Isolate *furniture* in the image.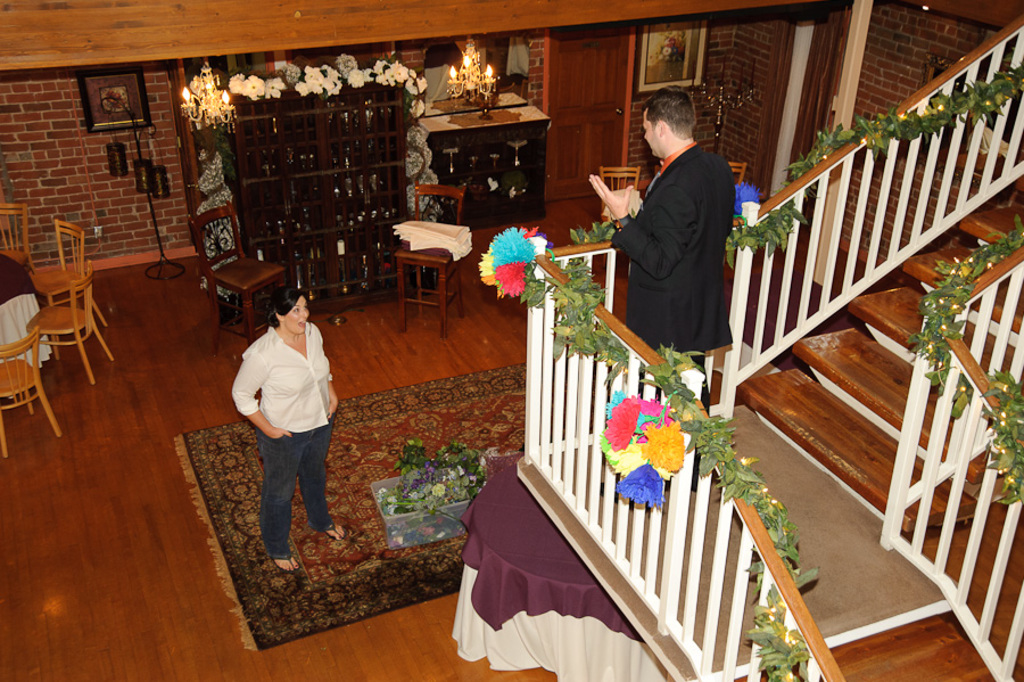
Isolated region: Rect(601, 164, 637, 217).
